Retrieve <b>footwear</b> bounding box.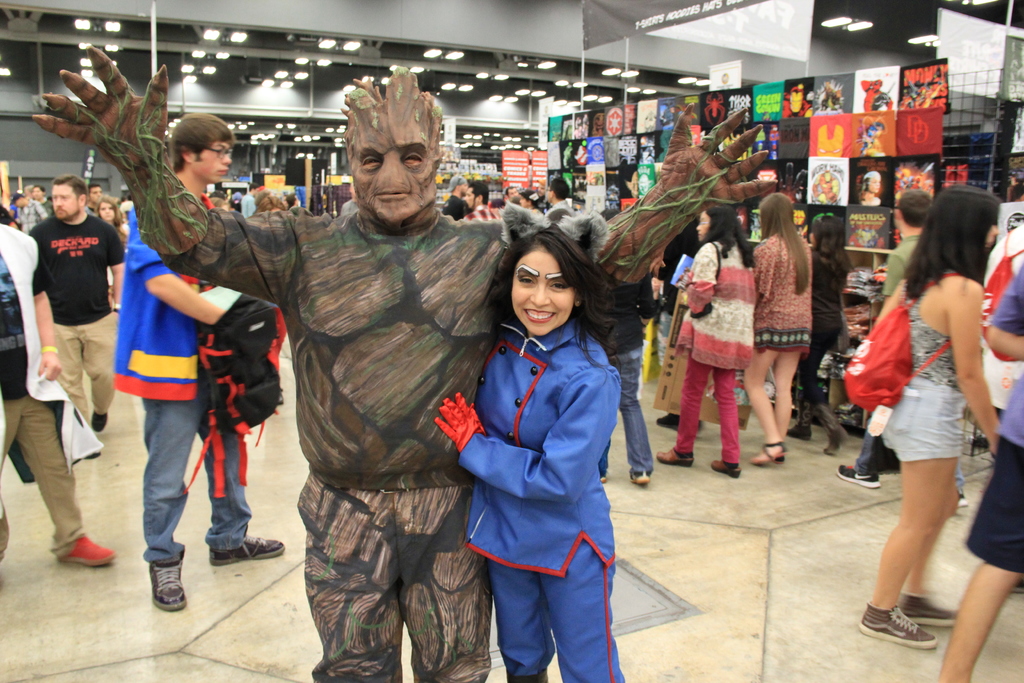
Bounding box: Rect(58, 535, 122, 568).
